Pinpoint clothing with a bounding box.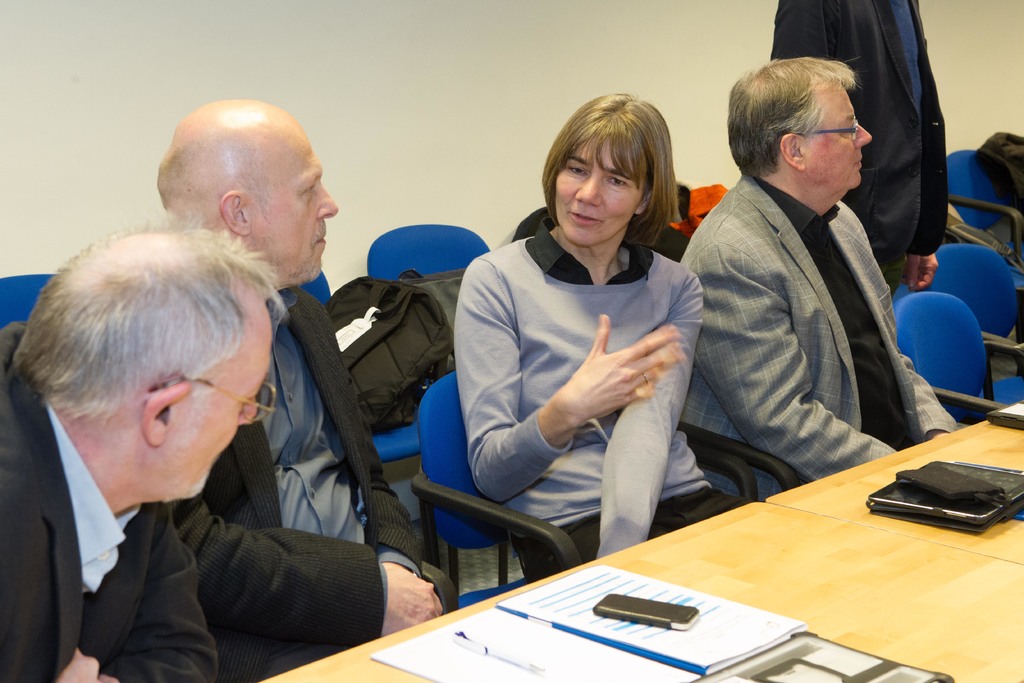
region(681, 173, 959, 502).
